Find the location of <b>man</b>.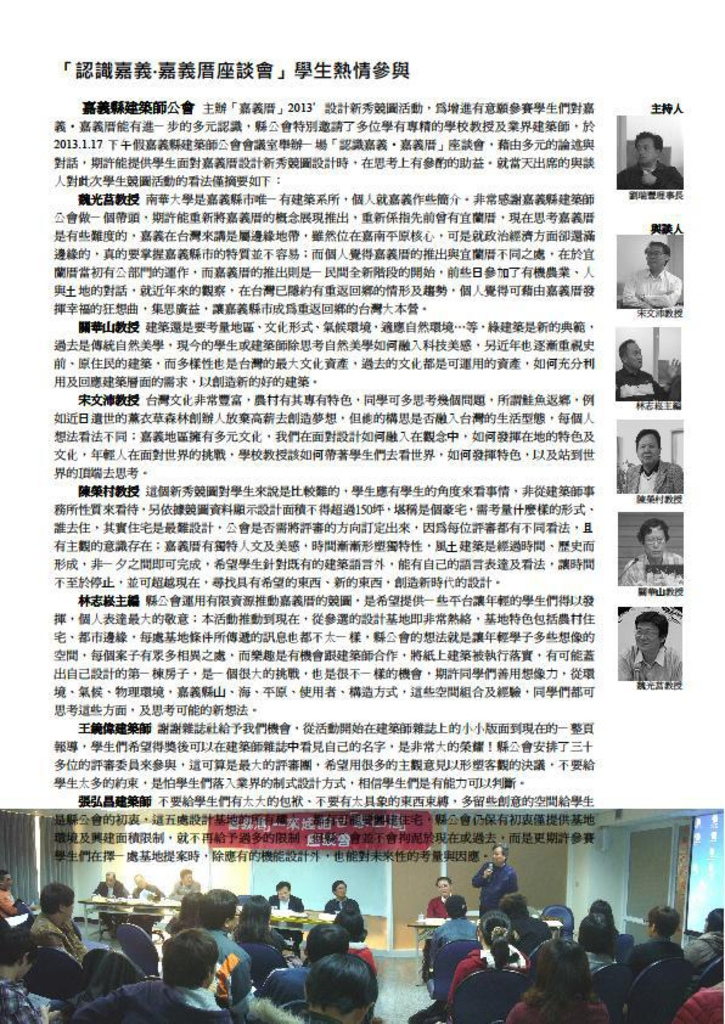
Location: x1=72, y1=929, x2=235, y2=1023.
